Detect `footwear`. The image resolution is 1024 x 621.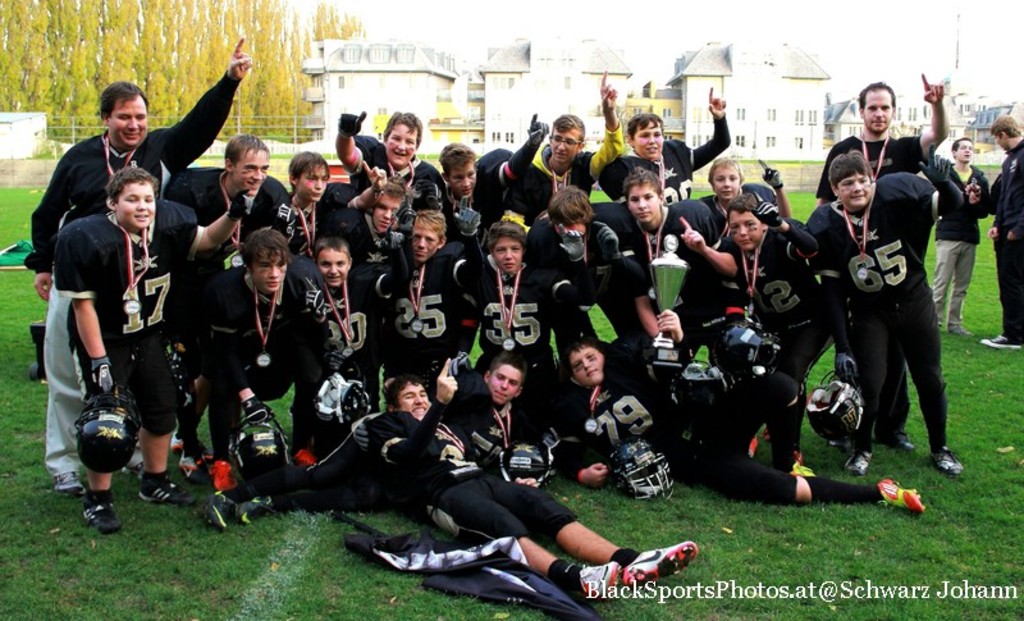
(x1=897, y1=431, x2=910, y2=447).
